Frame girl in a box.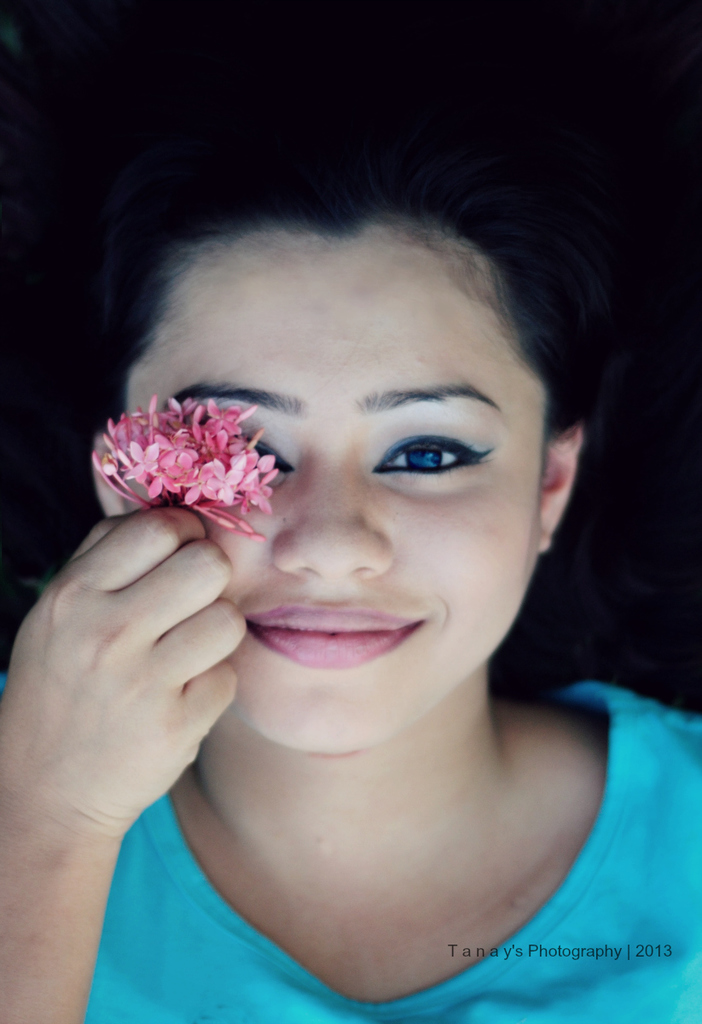
[left=0, top=165, right=701, bottom=1023].
